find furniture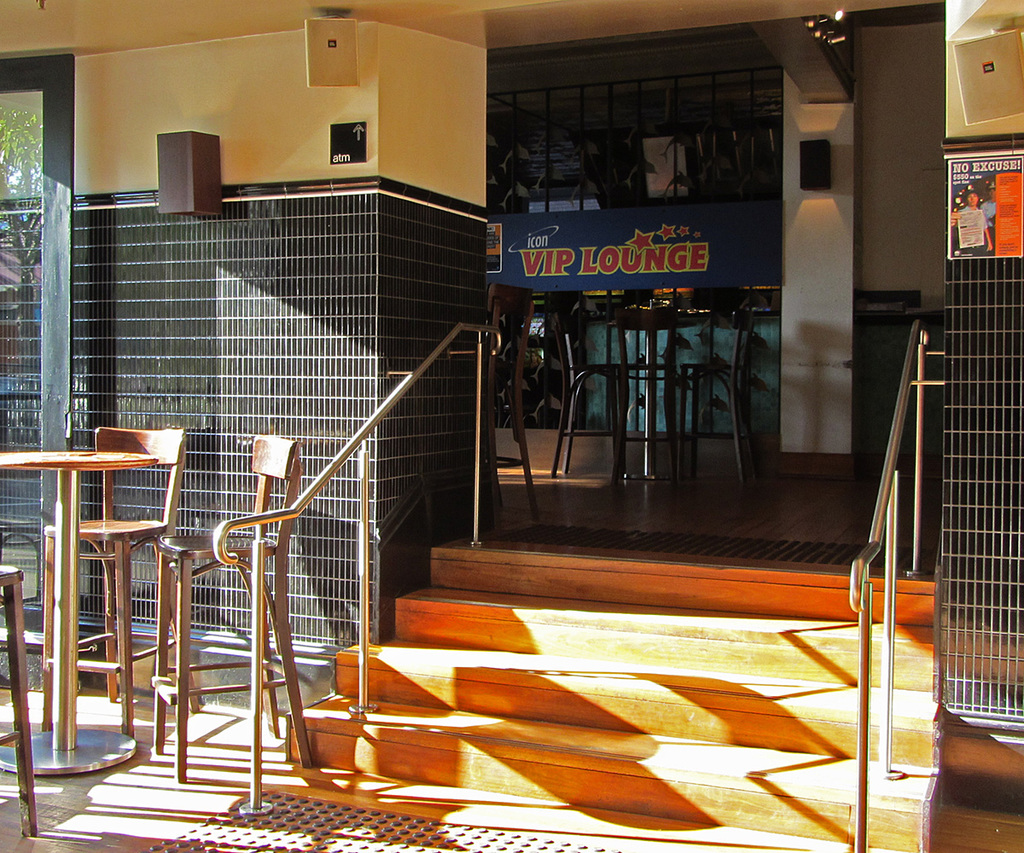
select_region(148, 433, 313, 786)
